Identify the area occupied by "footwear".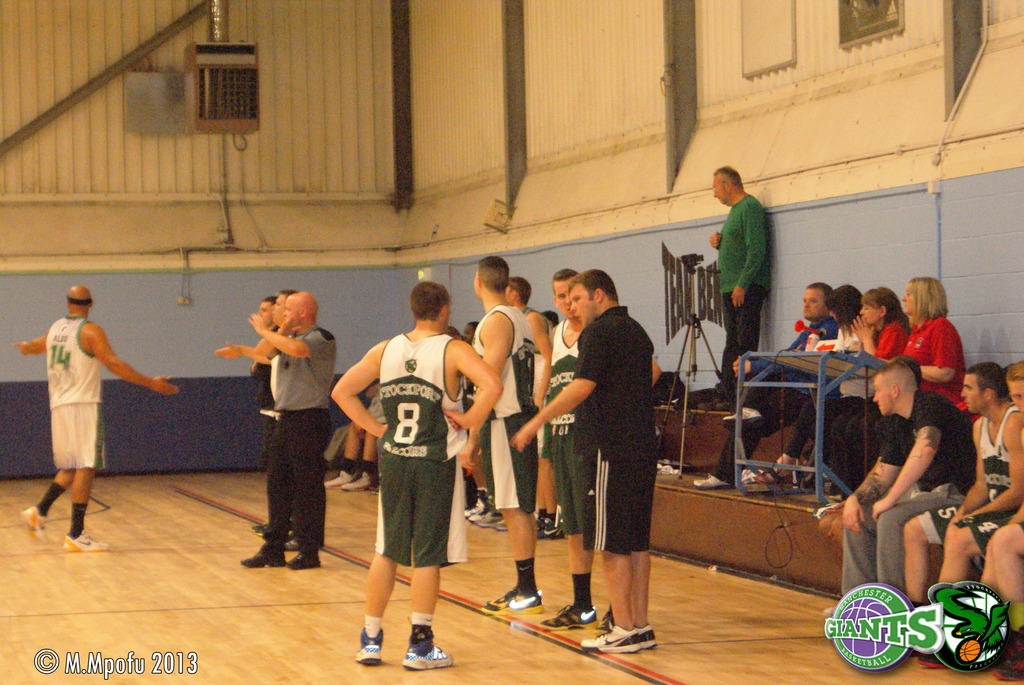
Area: <bbox>538, 602, 595, 631</bbox>.
